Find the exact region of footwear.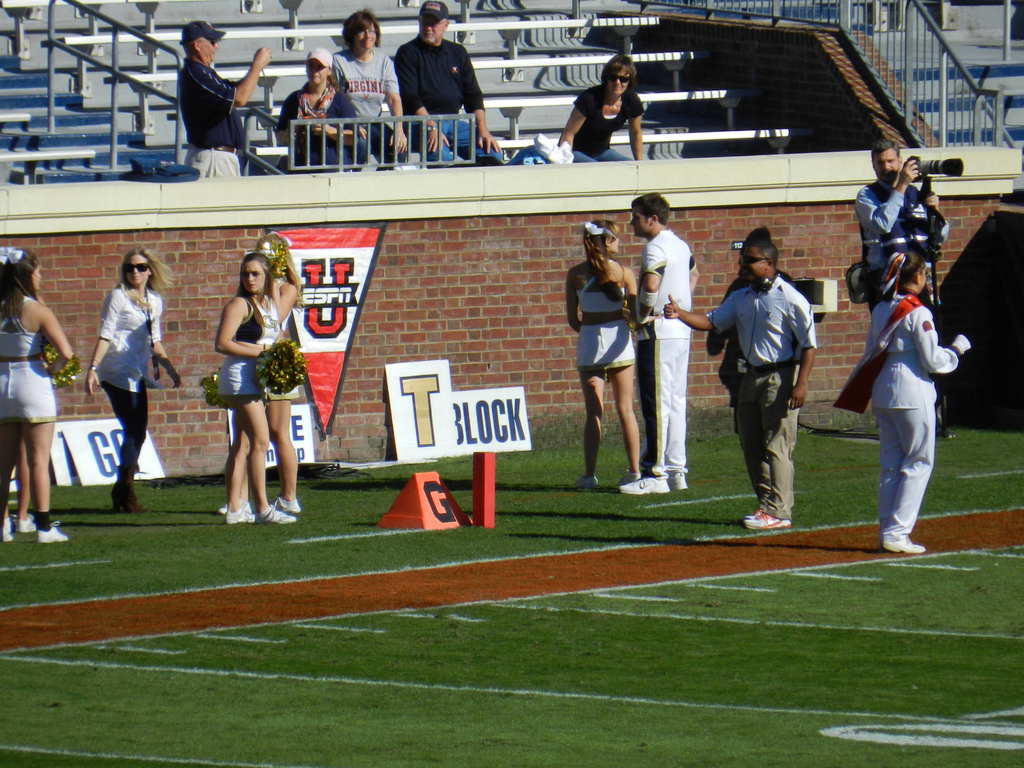
Exact region: [222, 509, 263, 522].
